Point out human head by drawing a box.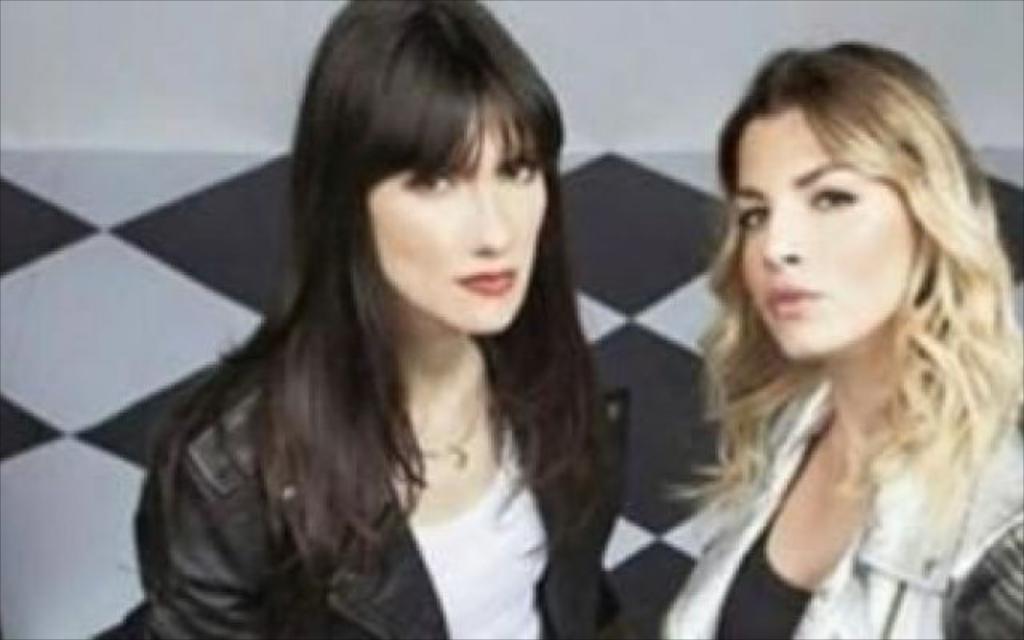
728, 43, 986, 366.
